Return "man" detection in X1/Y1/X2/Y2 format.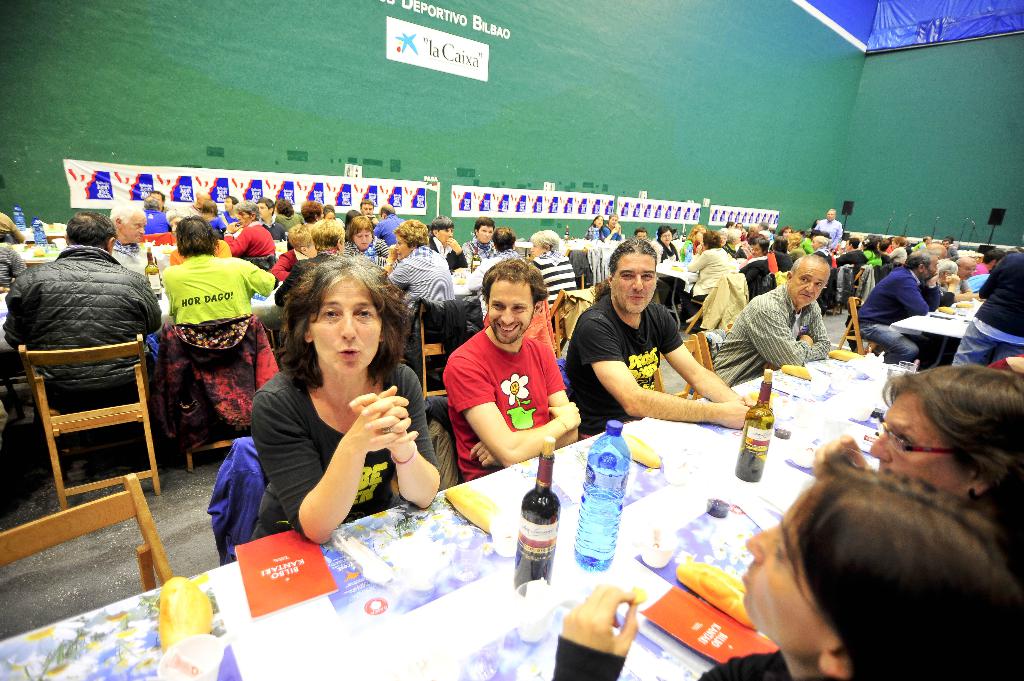
559/235/754/441.
